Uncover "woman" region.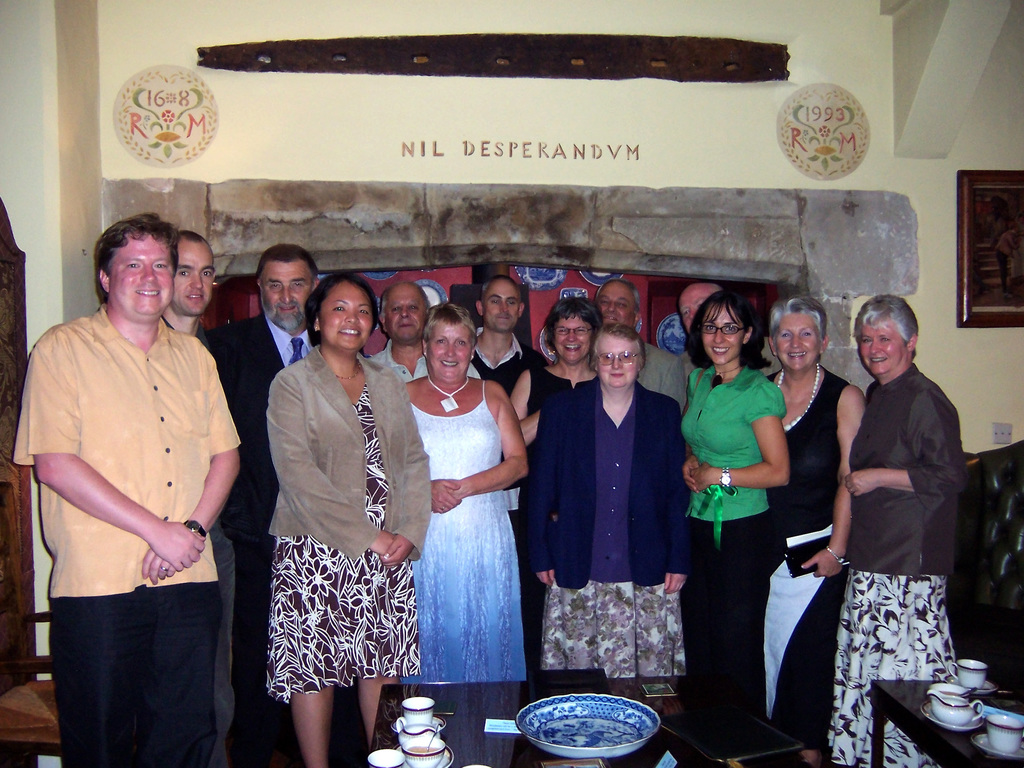
Uncovered: box=[678, 292, 790, 767].
